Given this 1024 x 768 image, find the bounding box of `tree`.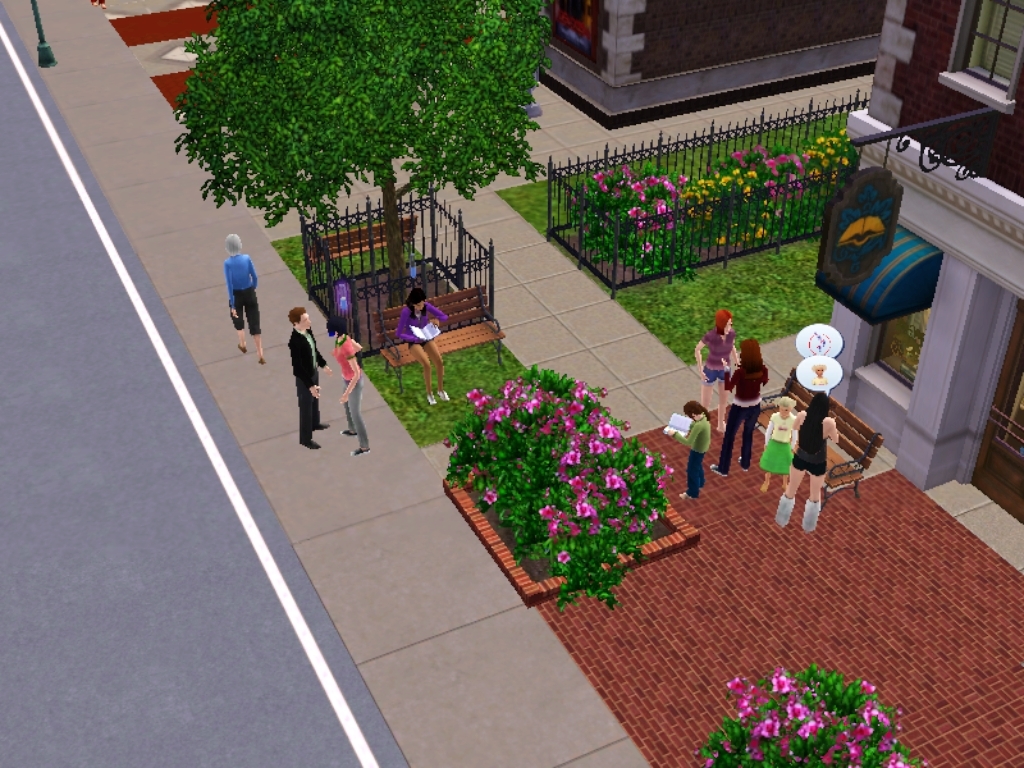
173/0/555/330.
